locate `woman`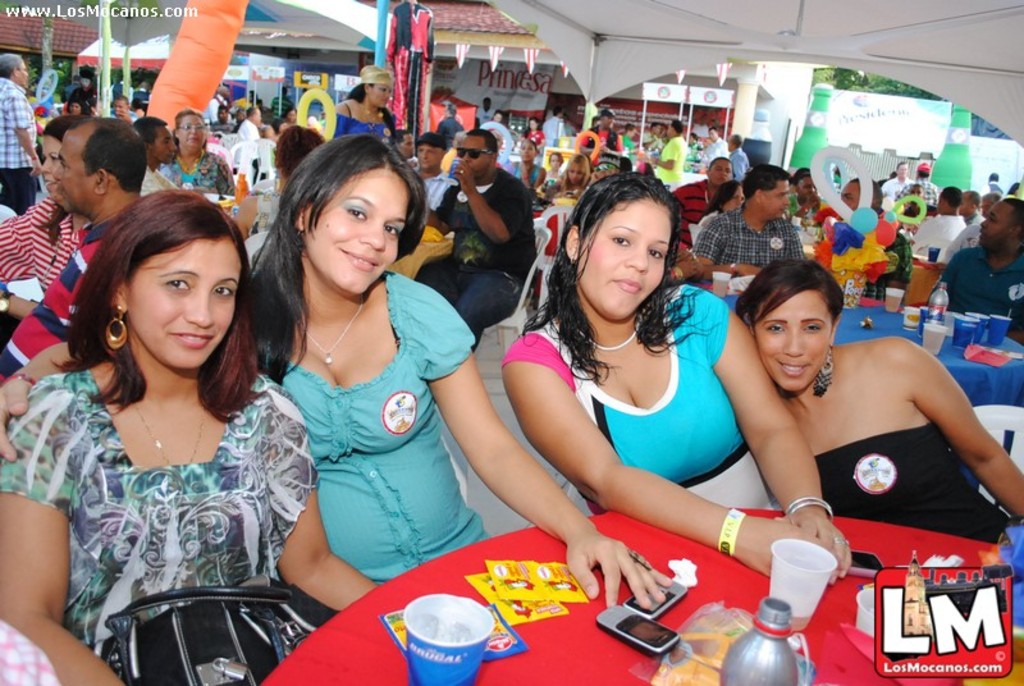
l=499, t=161, r=858, b=587
